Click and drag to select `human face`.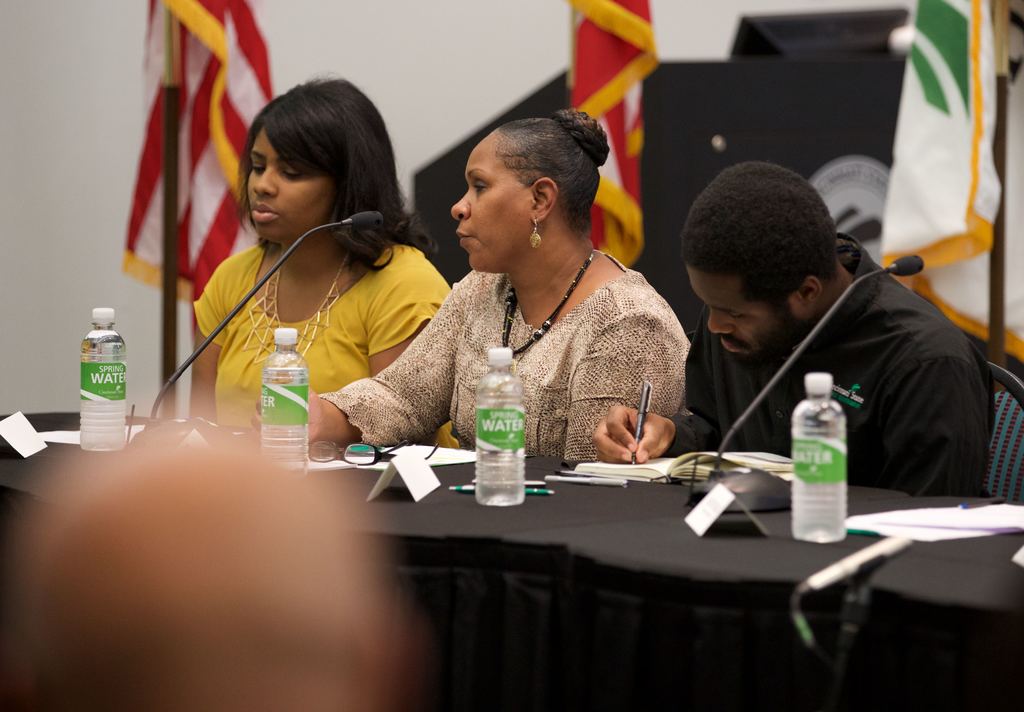
Selection: [687, 266, 801, 357].
